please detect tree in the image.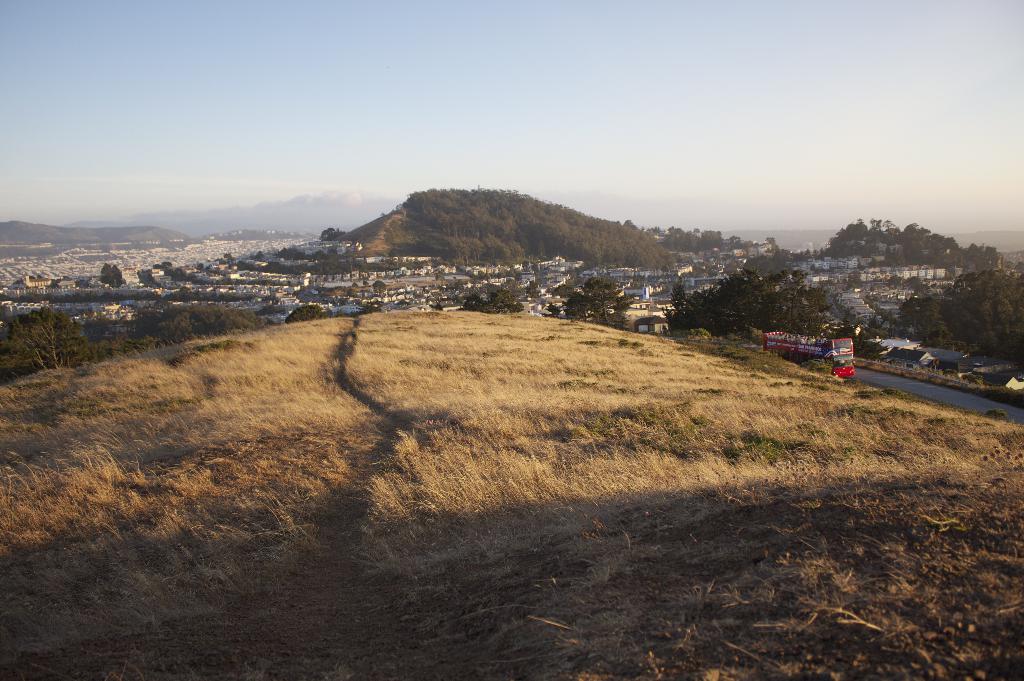
left=463, top=288, right=522, bottom=316.
